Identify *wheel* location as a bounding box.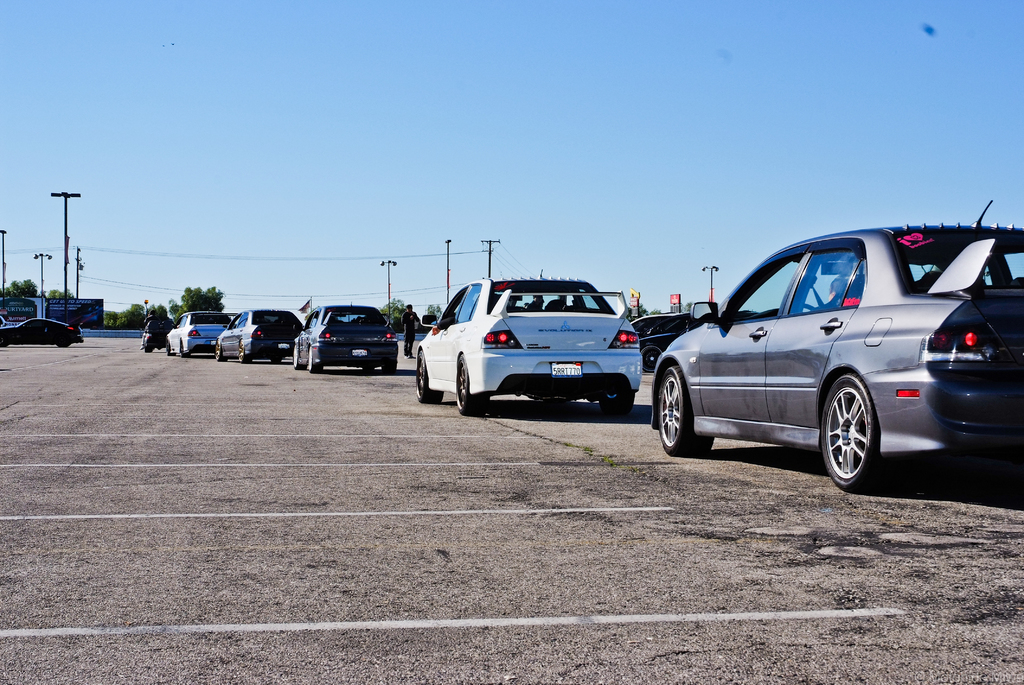
[x1=641, y1=346, x2=660, y2=373].
